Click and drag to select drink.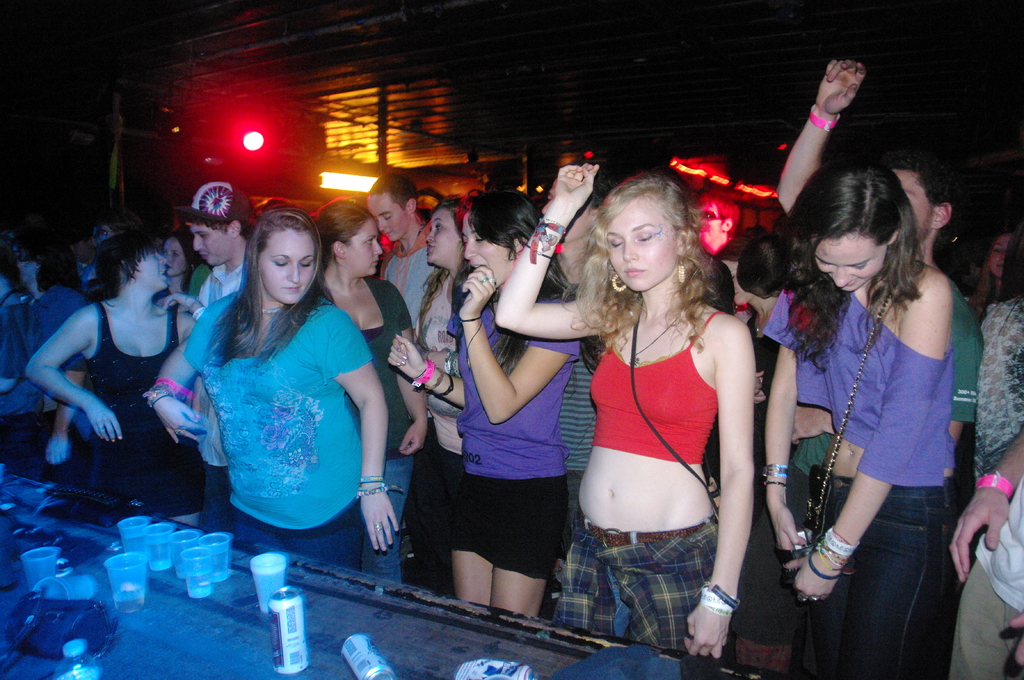
Selection: <bbox>108, 549, 144, 610</bbox>.
